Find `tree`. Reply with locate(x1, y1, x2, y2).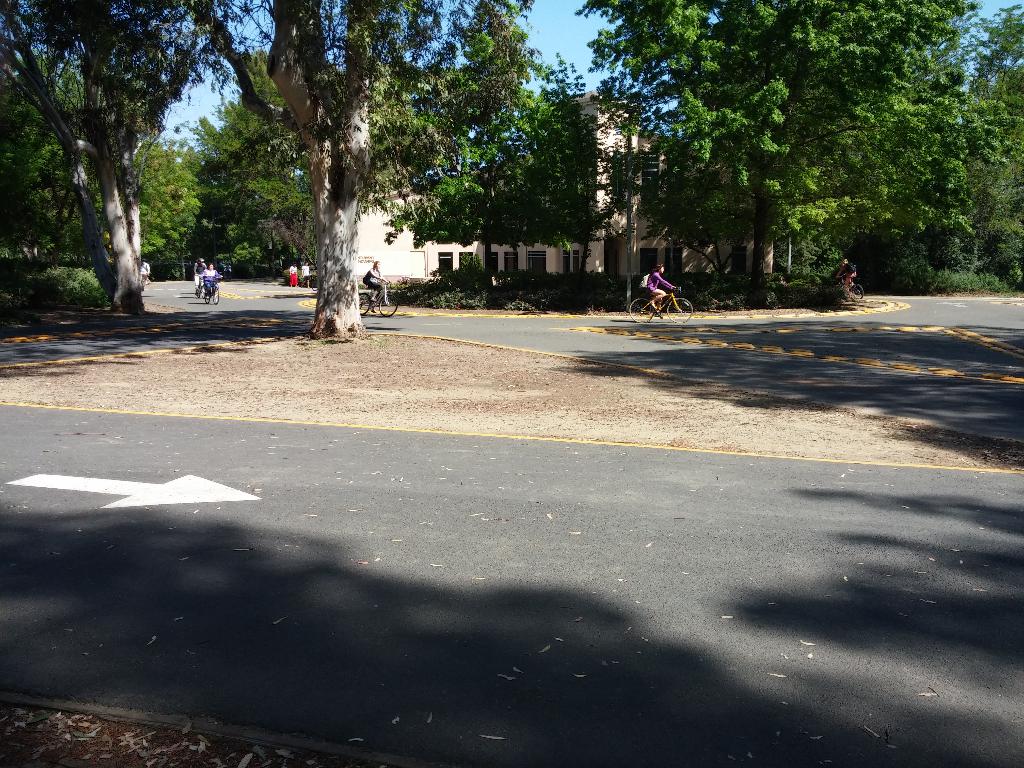
locate(186, 0, 535, 341).
